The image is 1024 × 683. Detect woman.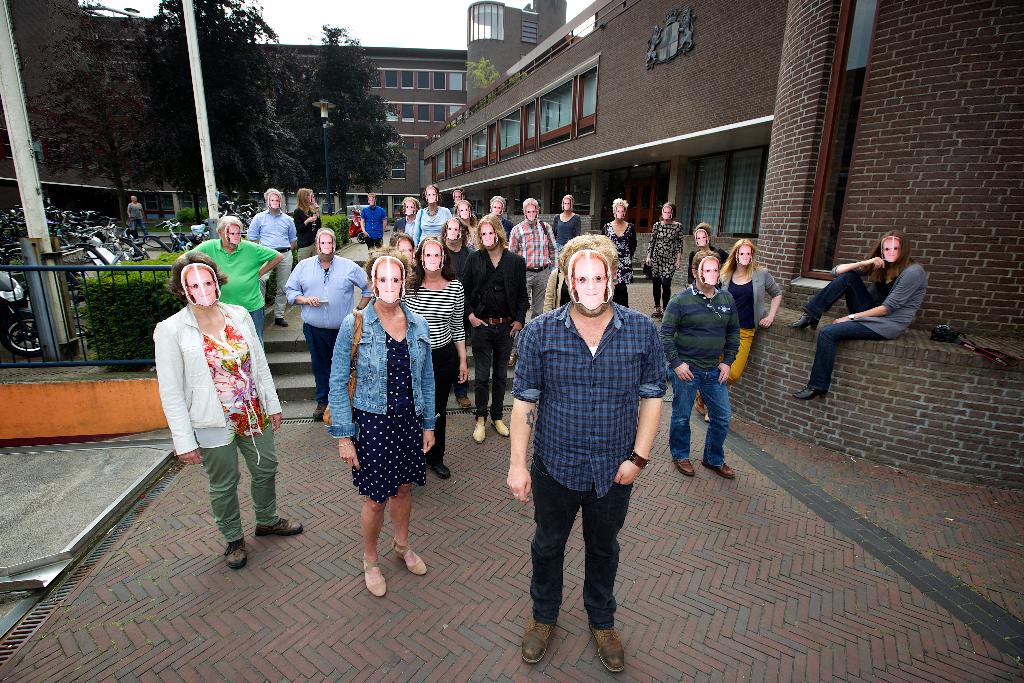
Detection: bbox(329, 244, 440, 580).
